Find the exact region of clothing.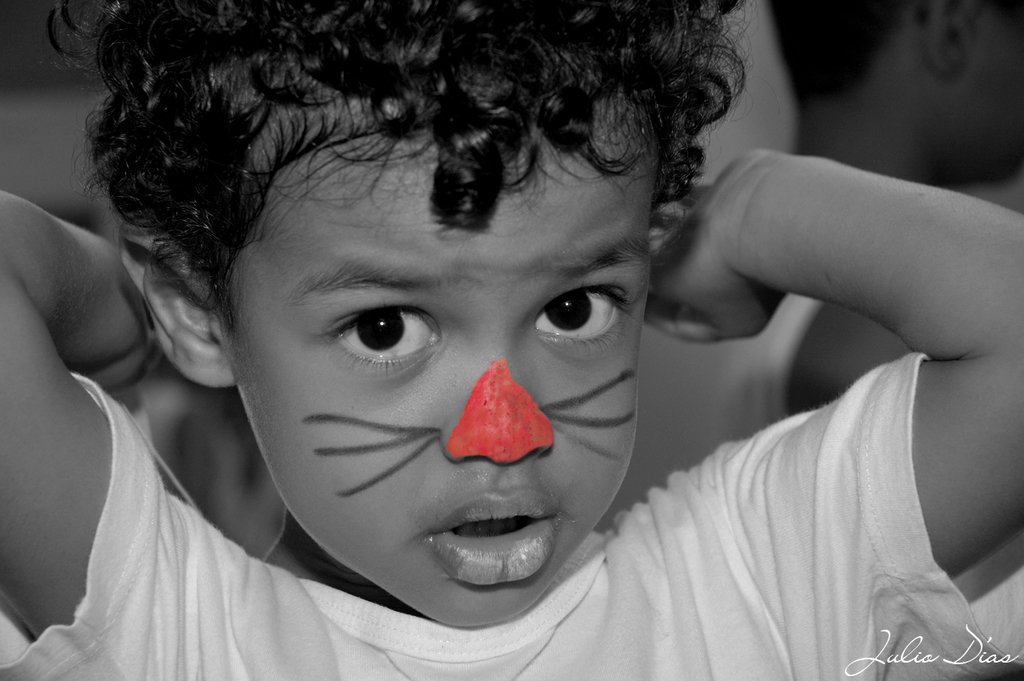
Exact region: Rect(0, 352, 1023, 680).
